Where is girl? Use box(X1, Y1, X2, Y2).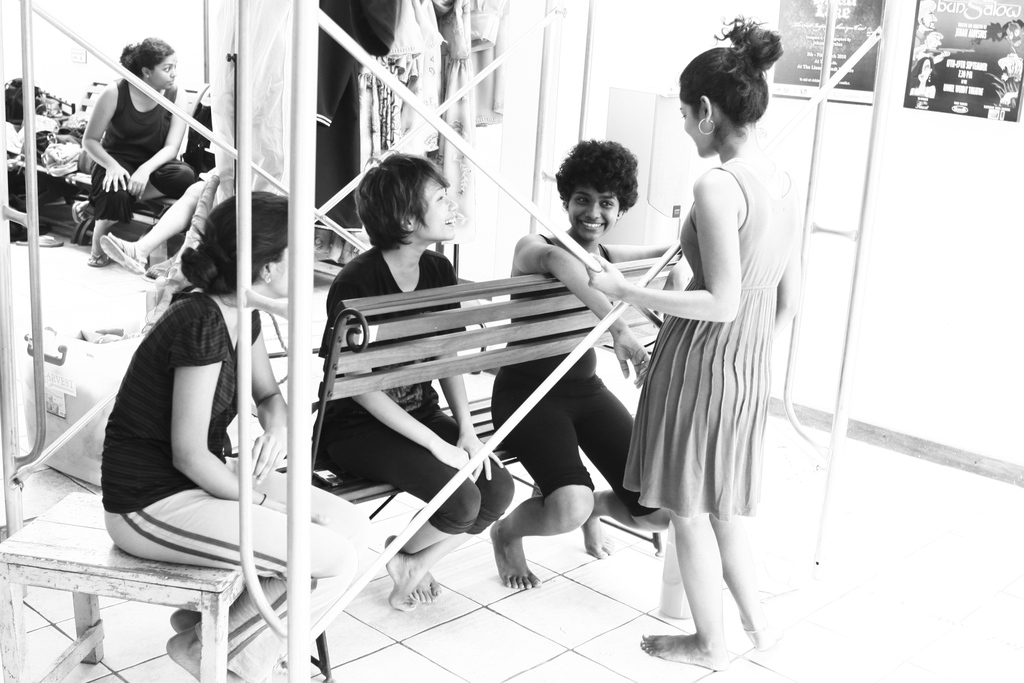
box(477, 143, 669, 593).
